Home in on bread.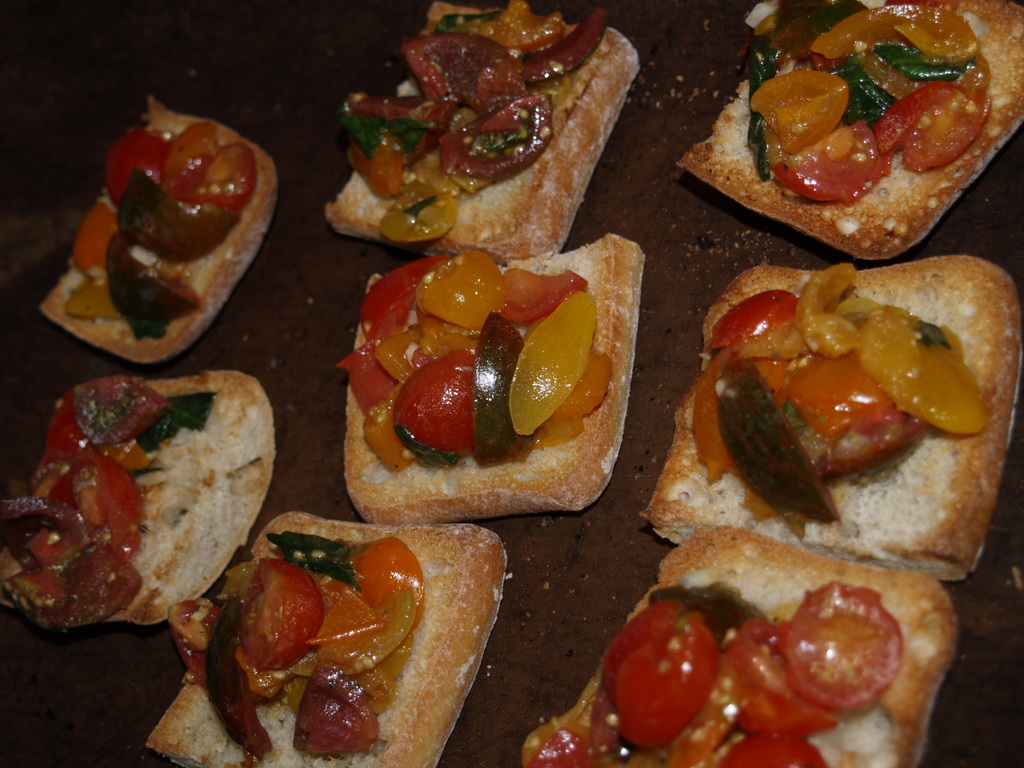
Homed in at (635, 248, 1023, 580).
